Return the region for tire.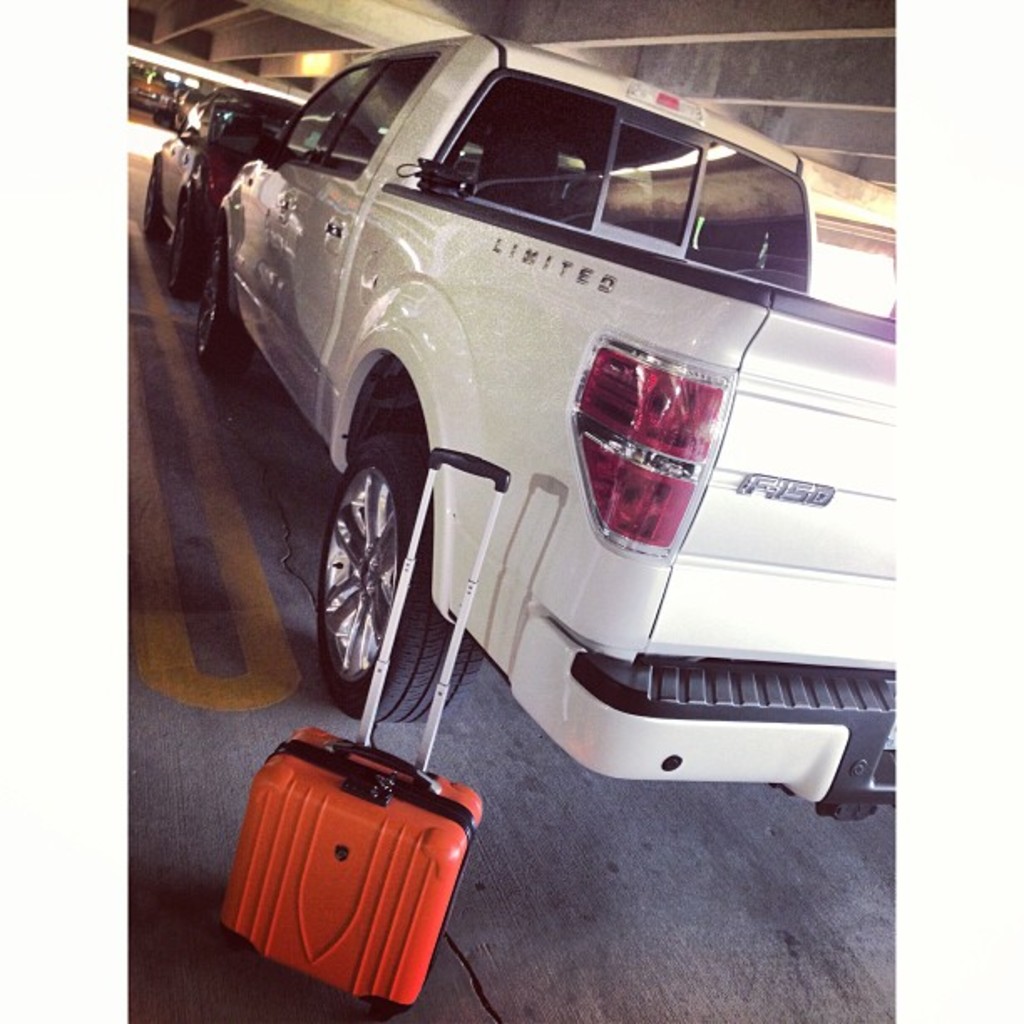
<box>141,159,162,233</box>.
